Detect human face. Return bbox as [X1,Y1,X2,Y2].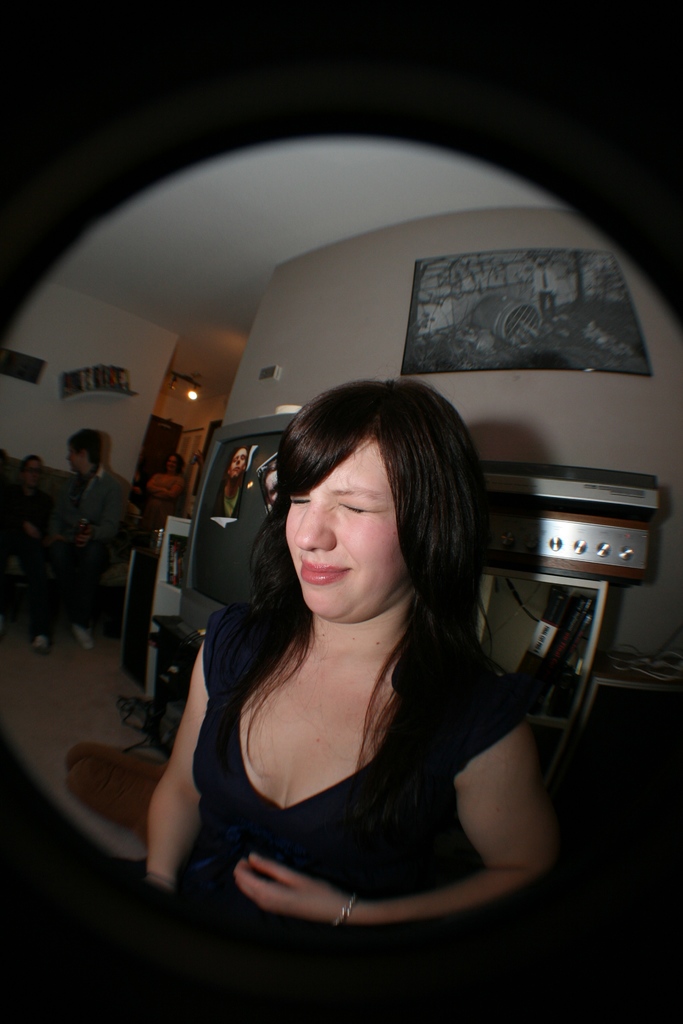
[231,446,247,477].
